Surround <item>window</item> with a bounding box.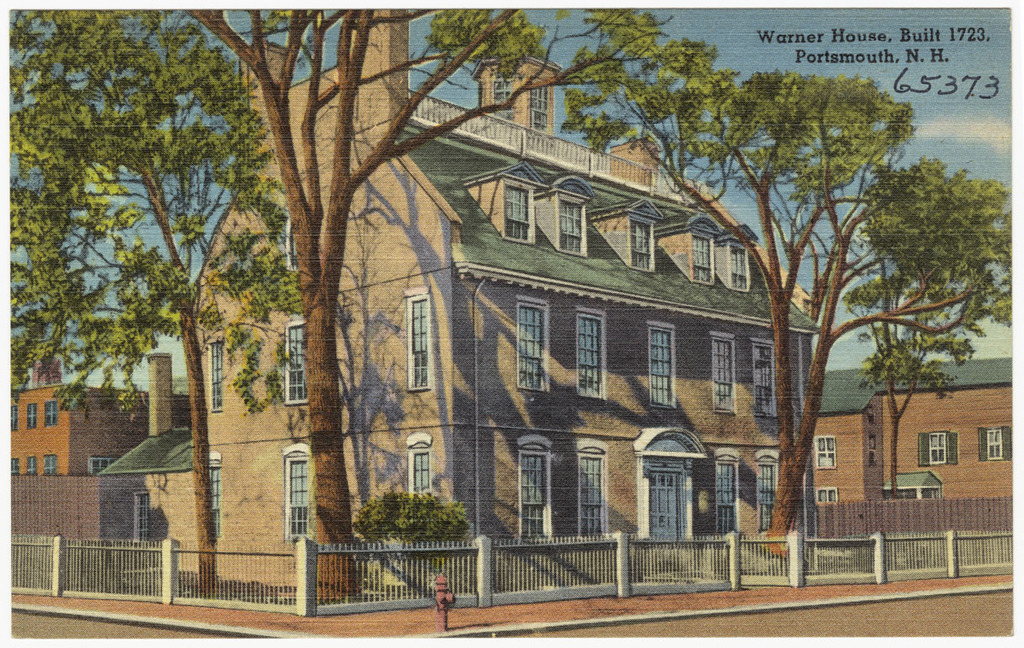
648,324,672,404.
